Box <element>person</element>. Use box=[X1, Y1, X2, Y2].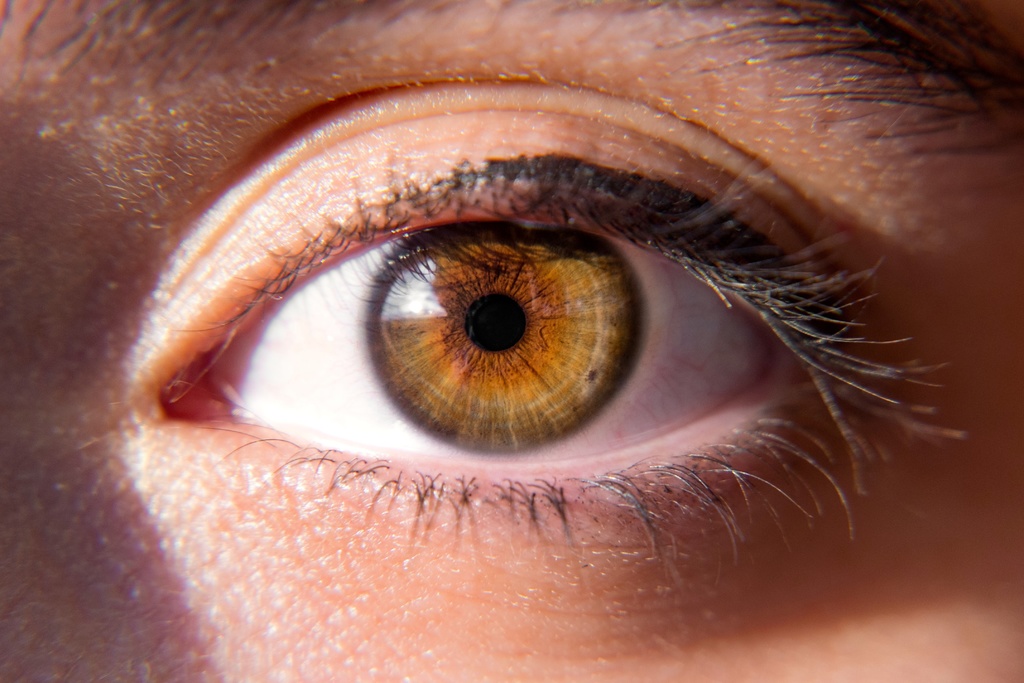
box=[0, 0, 1023, 682].
